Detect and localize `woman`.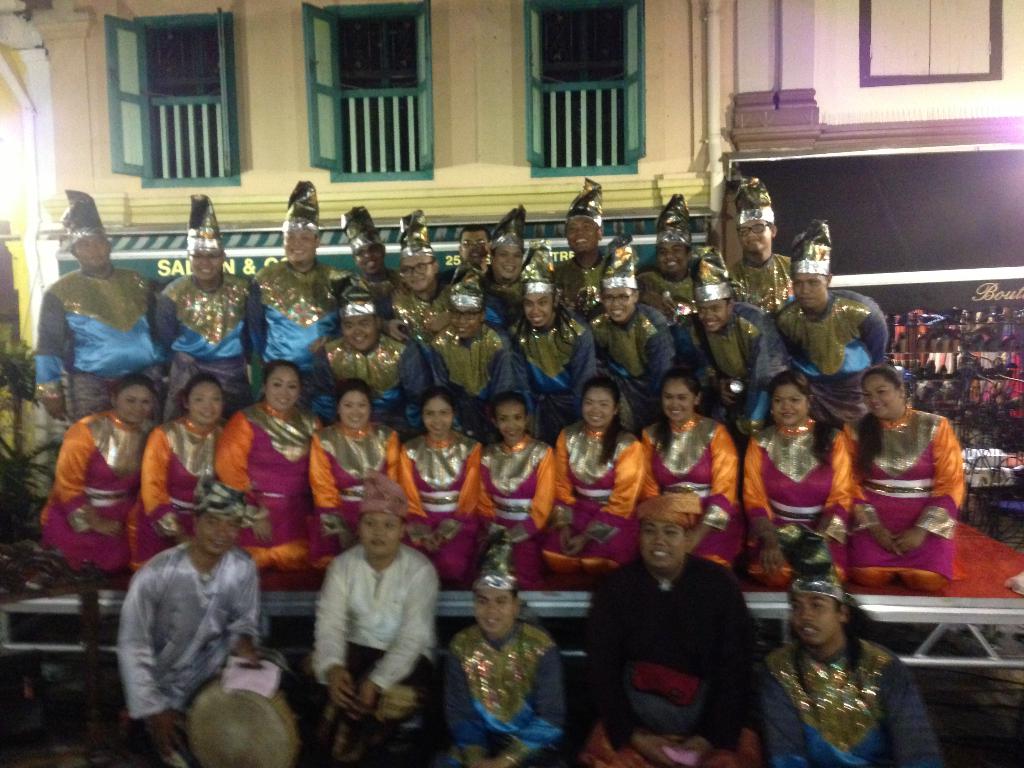
Localized at locate(305, 374, 397, 563).
